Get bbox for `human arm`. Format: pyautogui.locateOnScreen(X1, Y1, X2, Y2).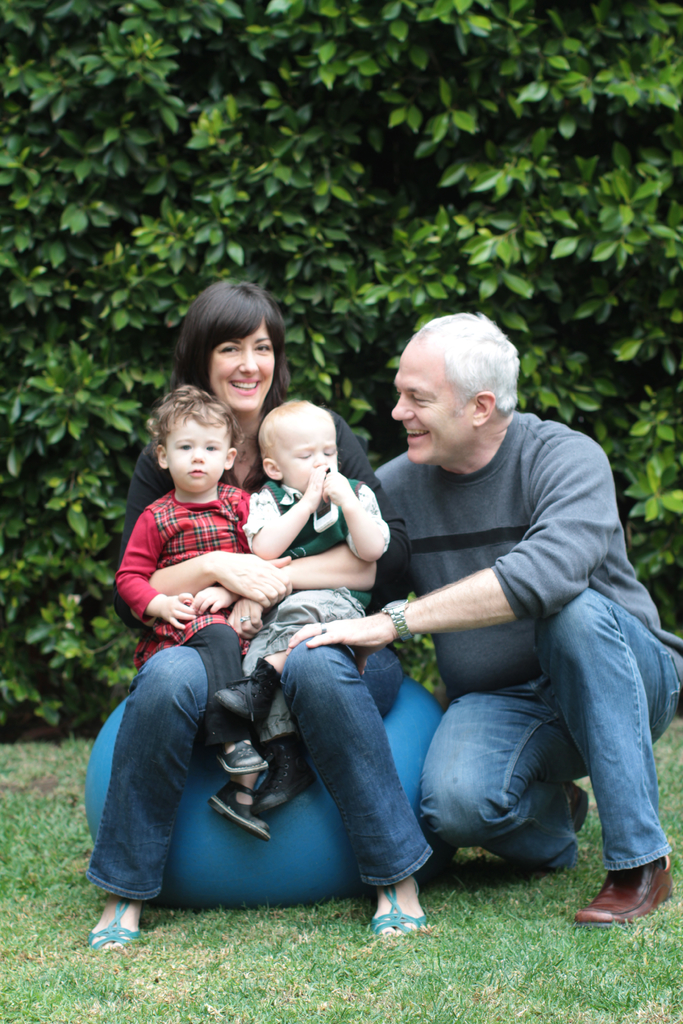
pyautogui.locateOnScreen(288, 433, 604, 669).
